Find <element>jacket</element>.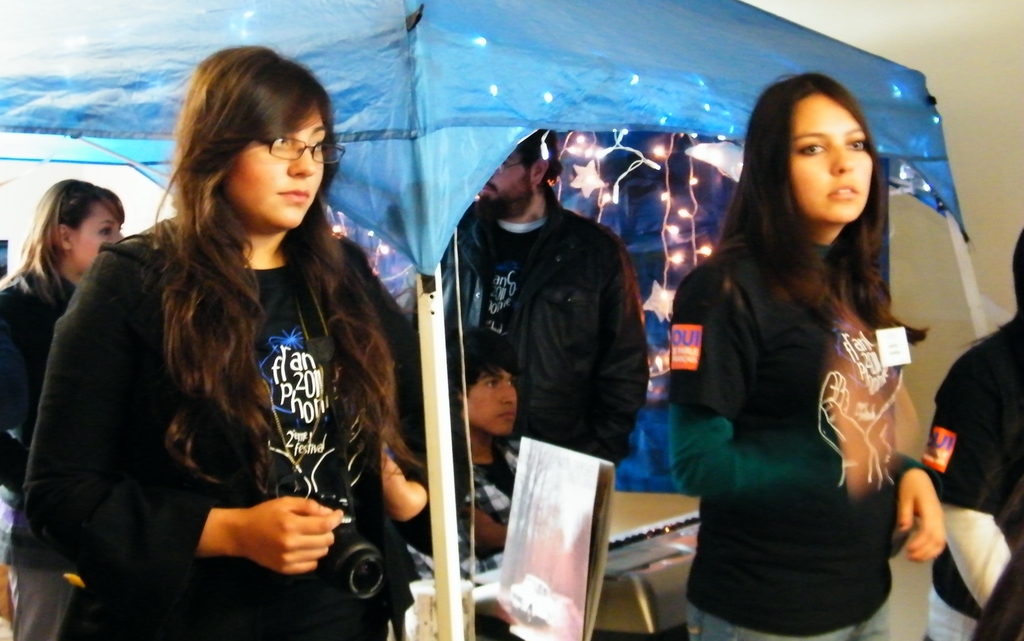
[x1=397, y1=168, x2=672, y2=464].
